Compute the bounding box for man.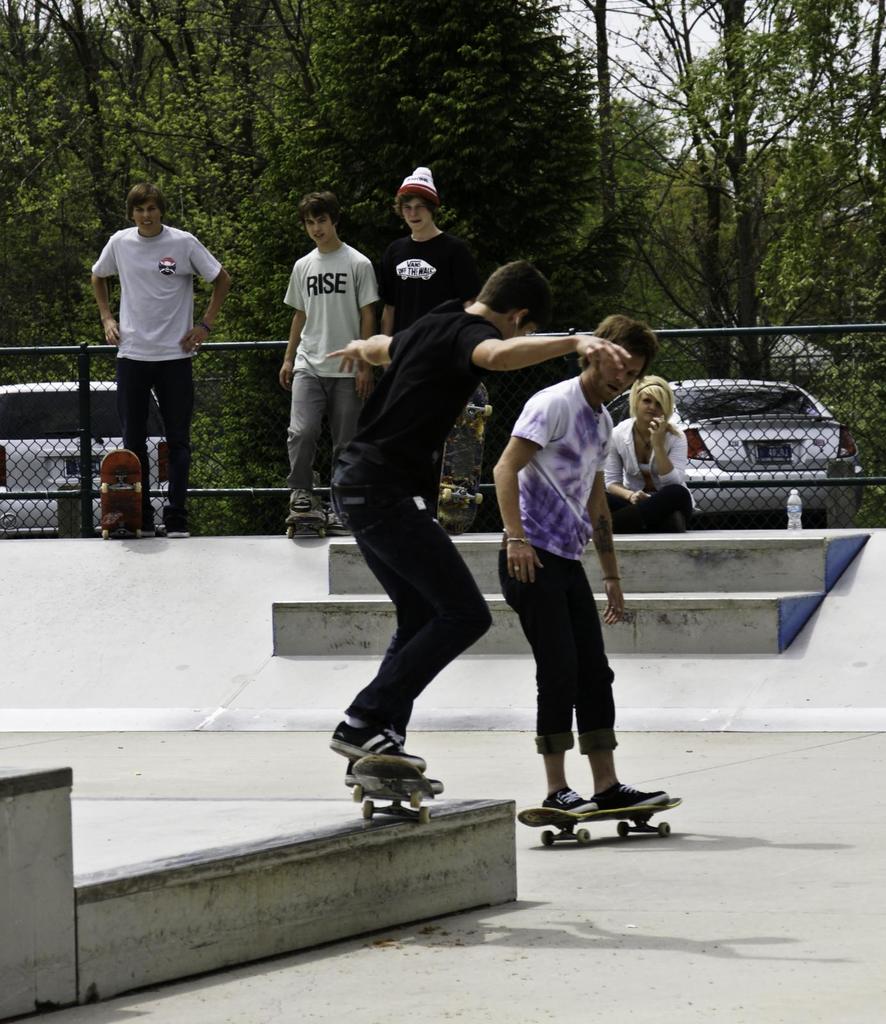
locate(496, 316, 666, 814).
